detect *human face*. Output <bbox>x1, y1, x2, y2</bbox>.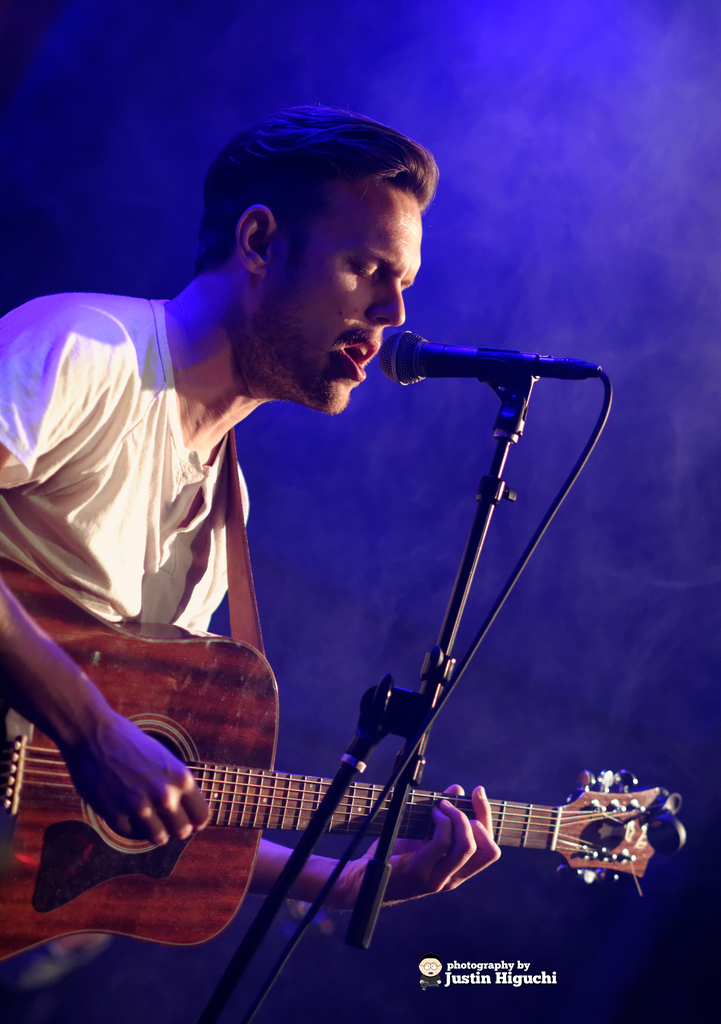
<bbox>261, 185, 426, 423</bbox>.
